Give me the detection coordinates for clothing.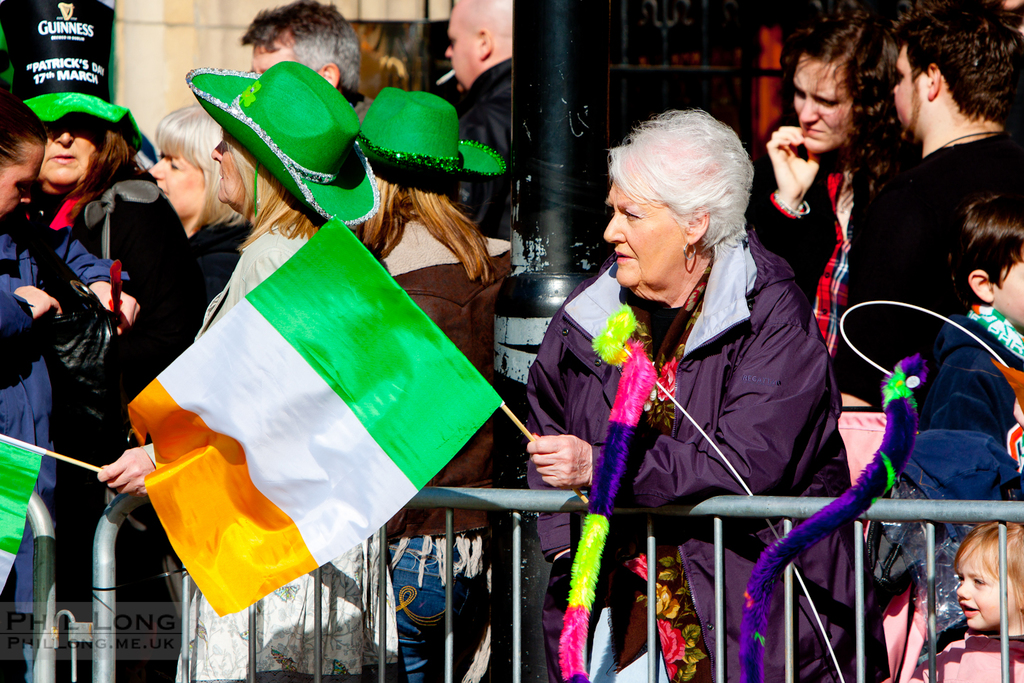
l=185, t=222, r=394, b=682.
